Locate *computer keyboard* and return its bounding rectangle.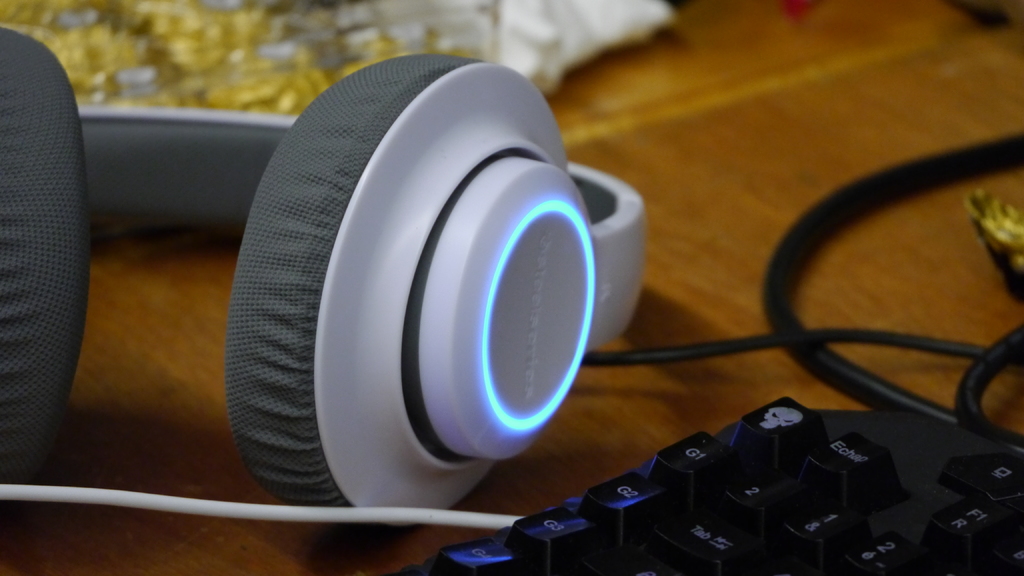
[left=395, top=392, right=1023, bottom=575].
